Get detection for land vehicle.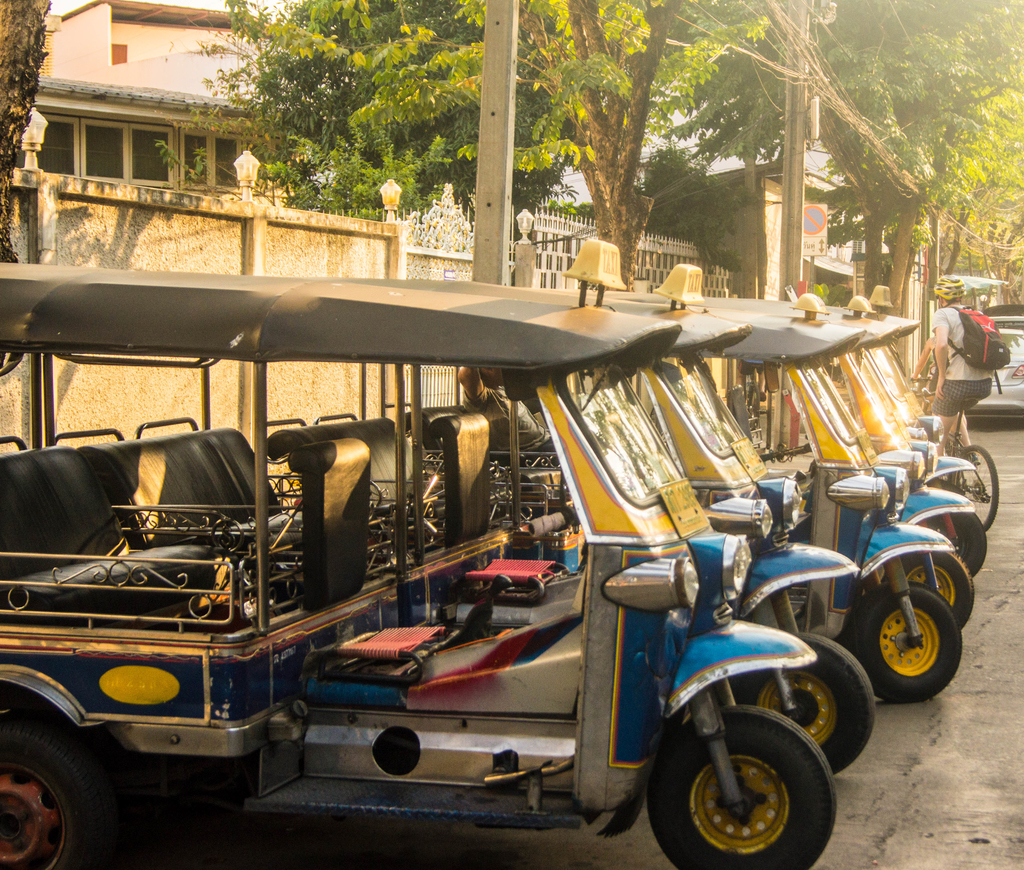
Detection: 988, 312, 1023, 332.
